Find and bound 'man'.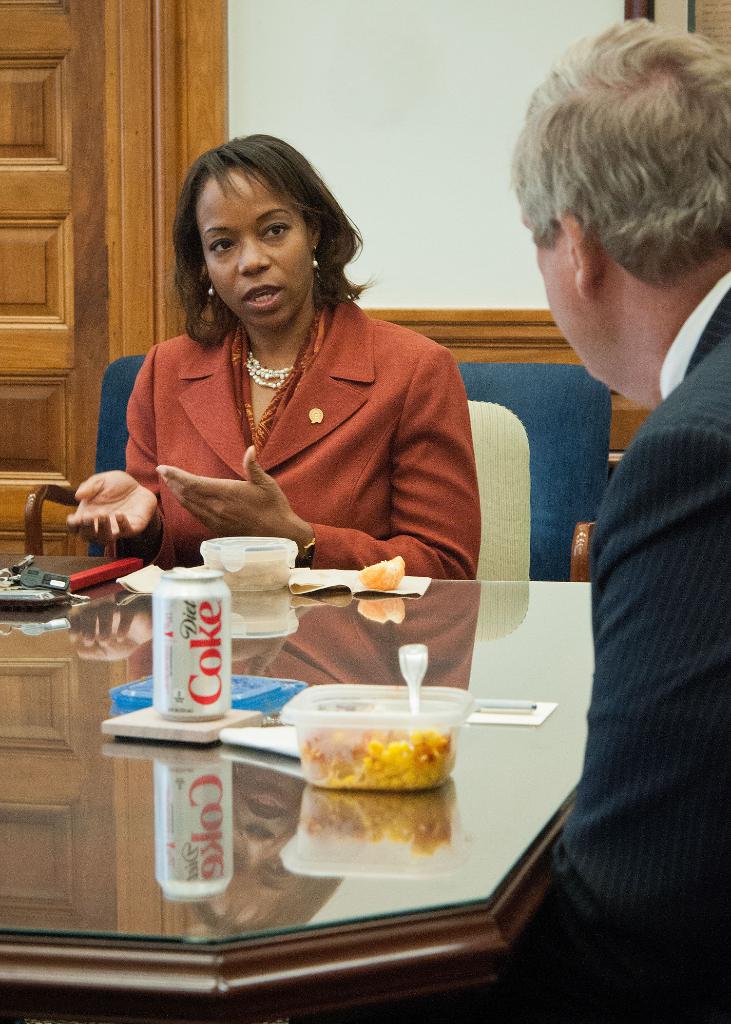
Bound: select_region(527, 60, 730, 1004).
